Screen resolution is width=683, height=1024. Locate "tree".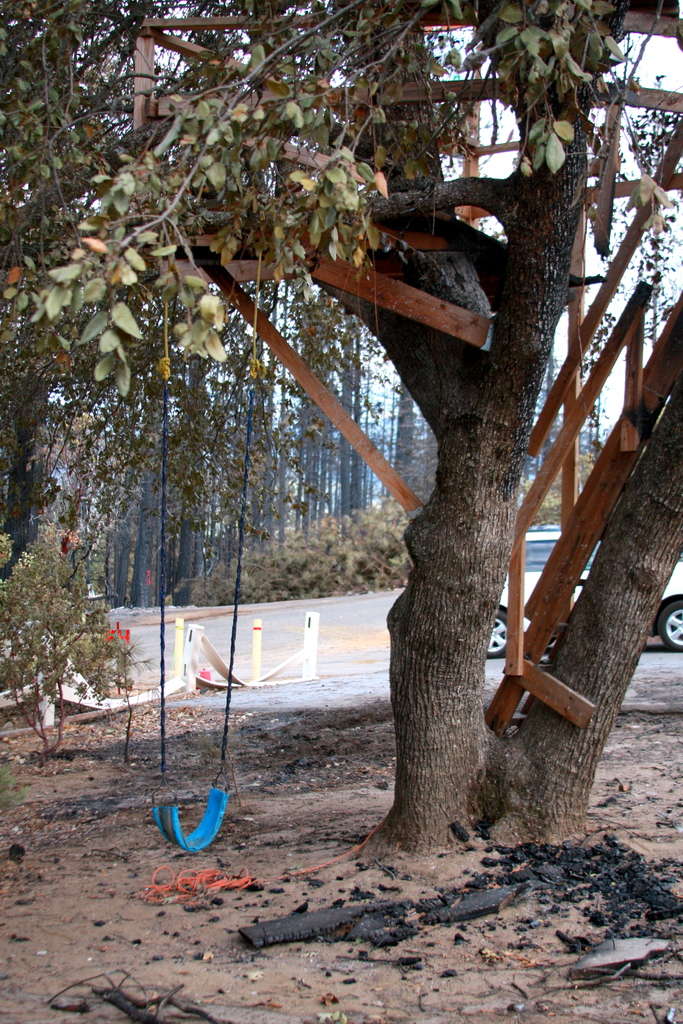
{"left": 29, "top": 3, "right": 682, "bottom": 804}.
